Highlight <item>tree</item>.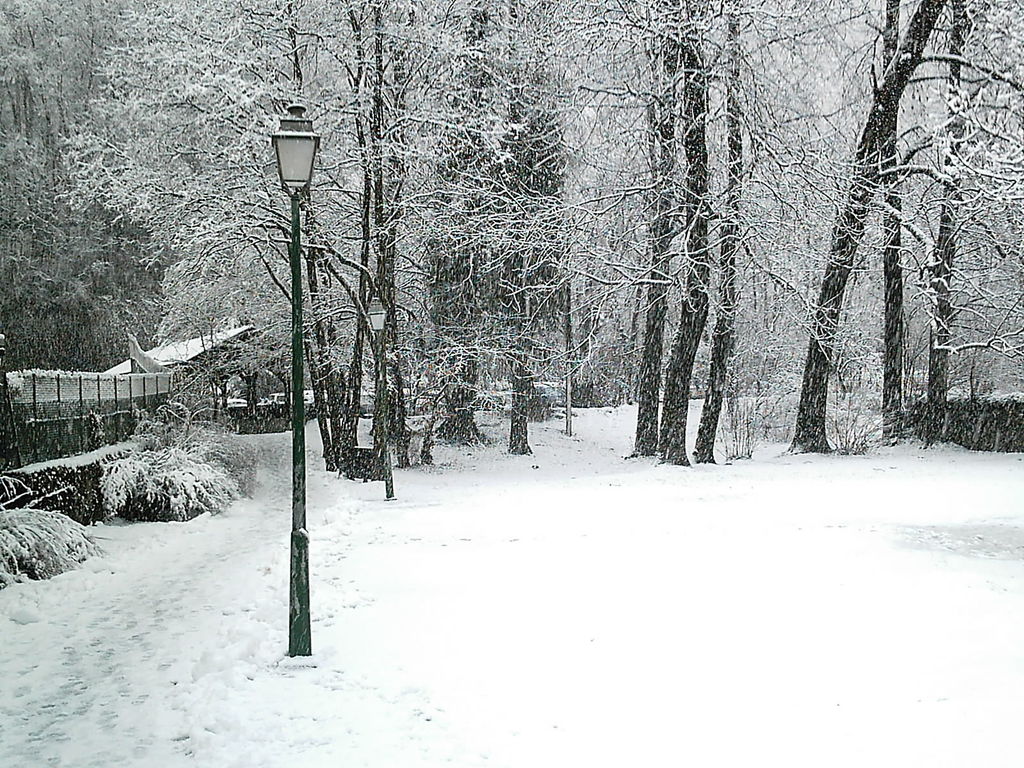
Highlighted region: [883,0,1023,449].
